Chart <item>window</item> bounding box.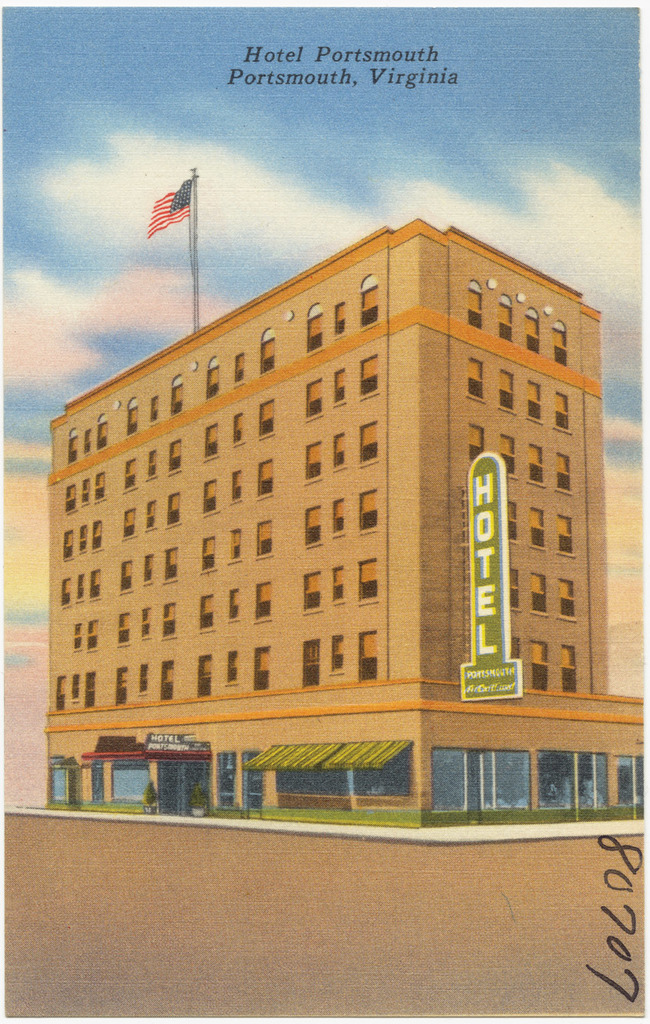
Charted: <box>114,665,126,705</box>.
